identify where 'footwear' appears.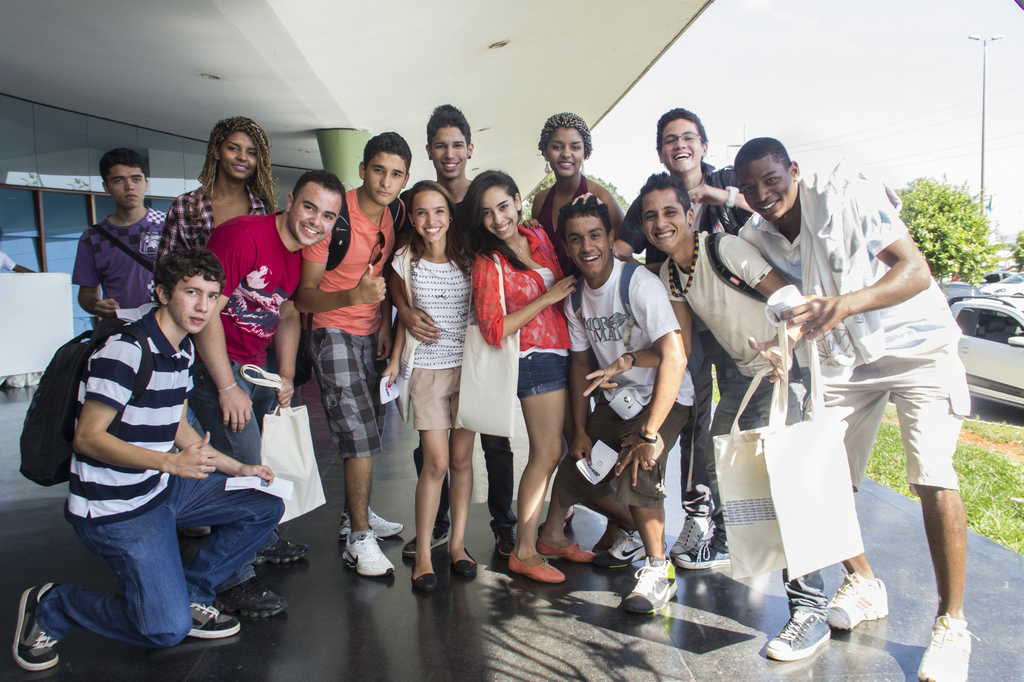
Appears at {"left": 671, "top": 513, "right": 714, "bottom": 556}.
